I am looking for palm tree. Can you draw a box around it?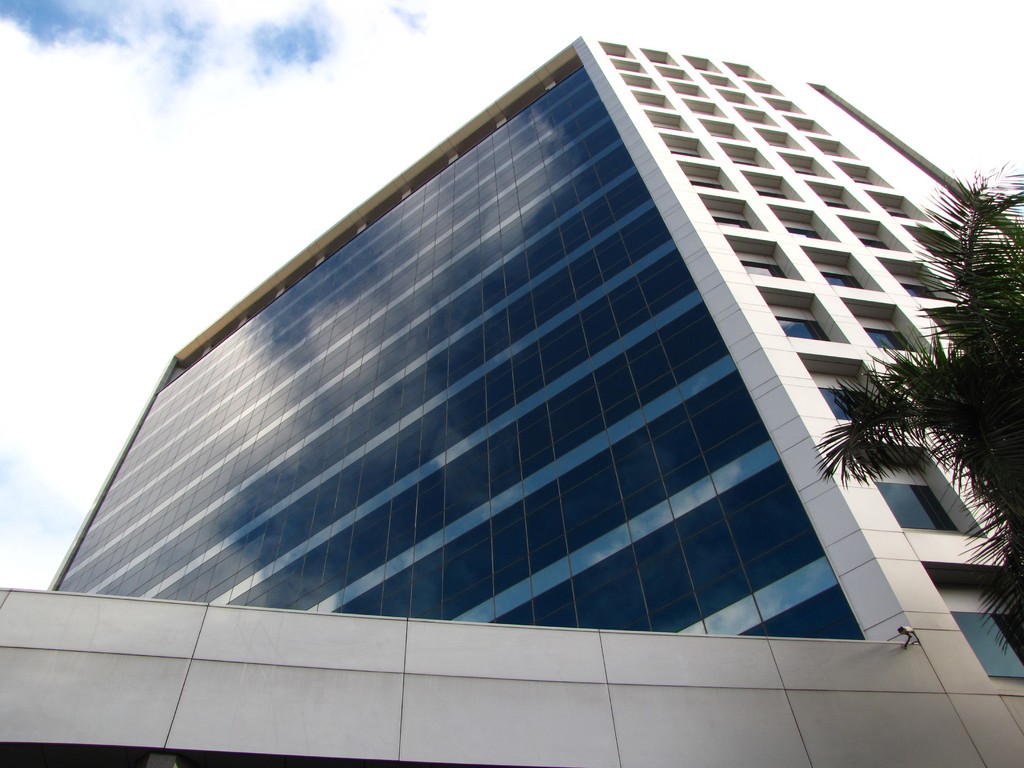
Sure, the bounding box is bbox(820, 151, 1023, 585).
